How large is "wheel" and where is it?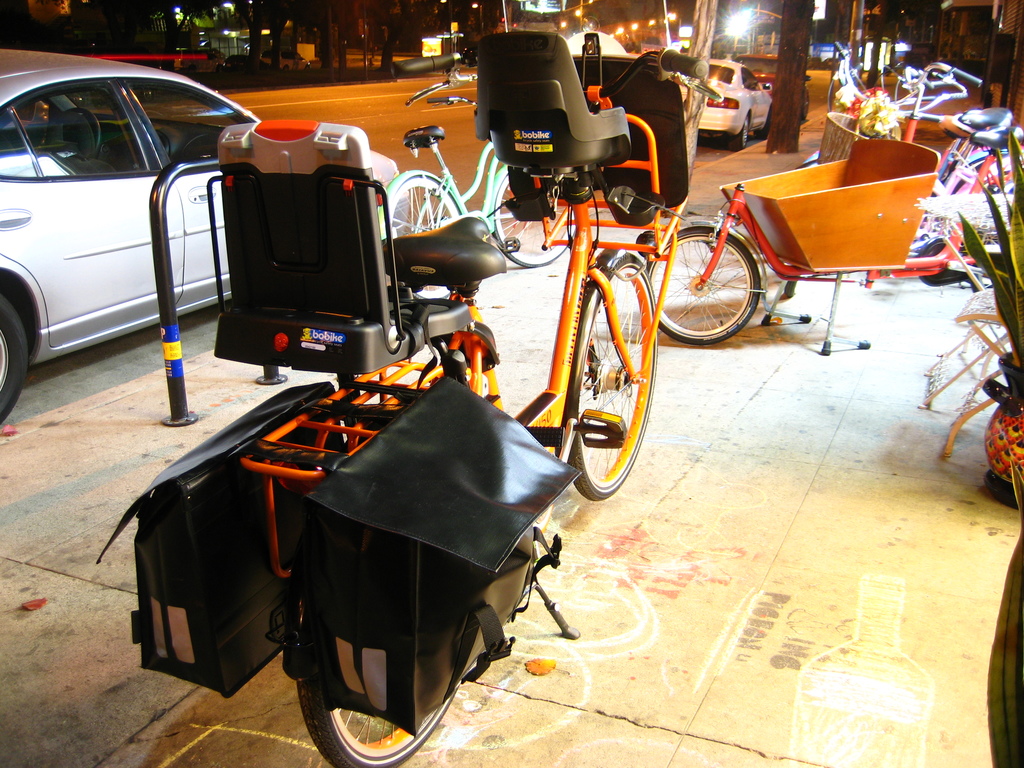
Bounding box: Rect(494, 177, 575, 265).
